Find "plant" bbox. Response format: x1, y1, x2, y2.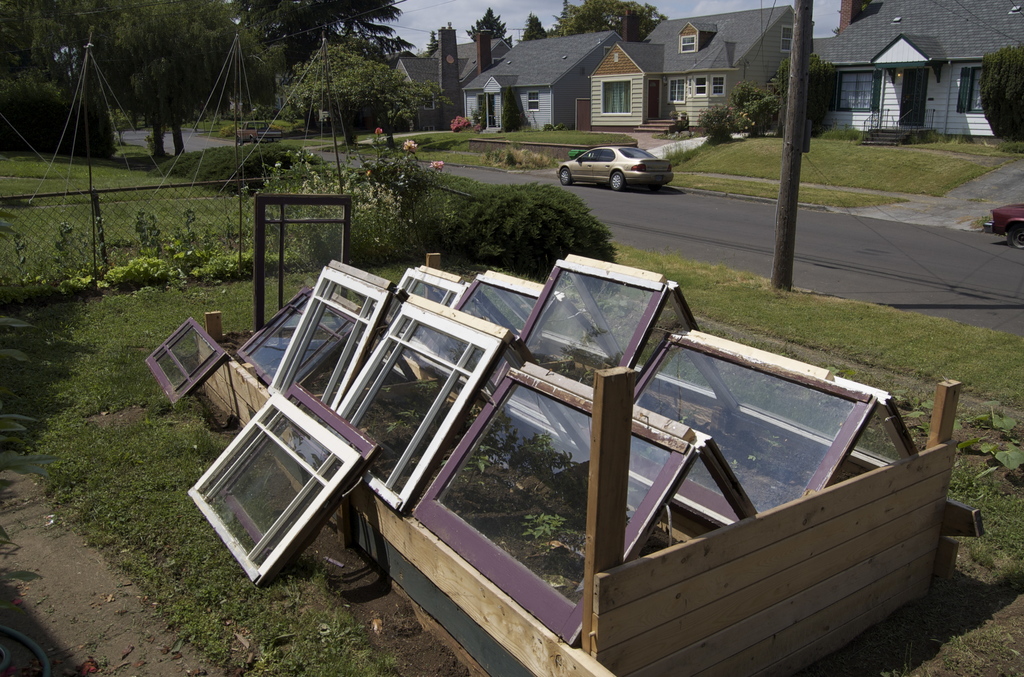
754, 44, 834, 135.
